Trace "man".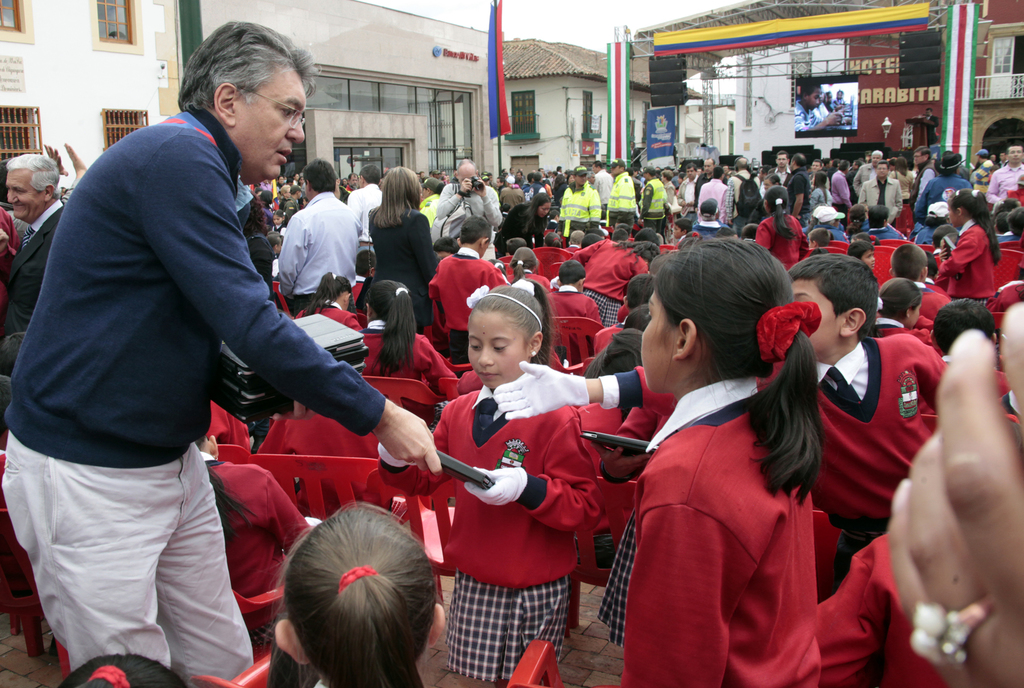
Traced to select_region(344, 164, 387, 272).
